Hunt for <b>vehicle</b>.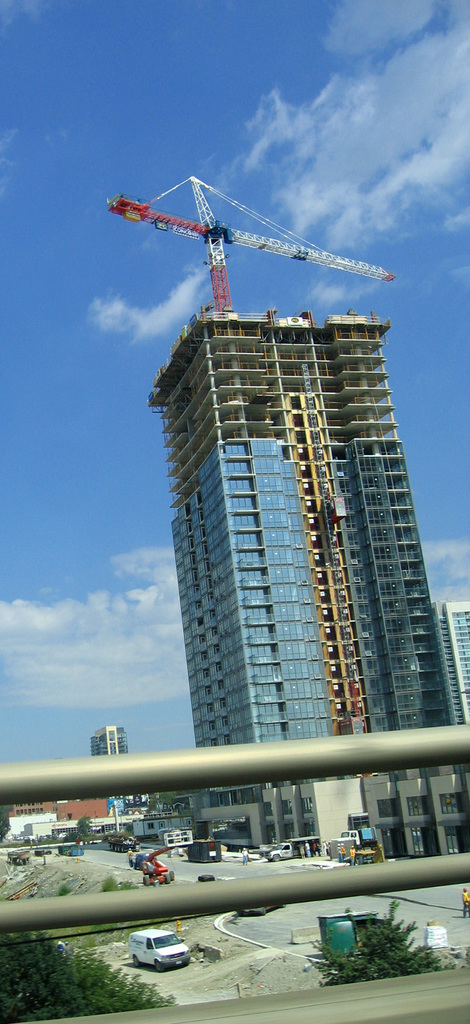
Hunted down at BBox(142, 853, 177, 888).
